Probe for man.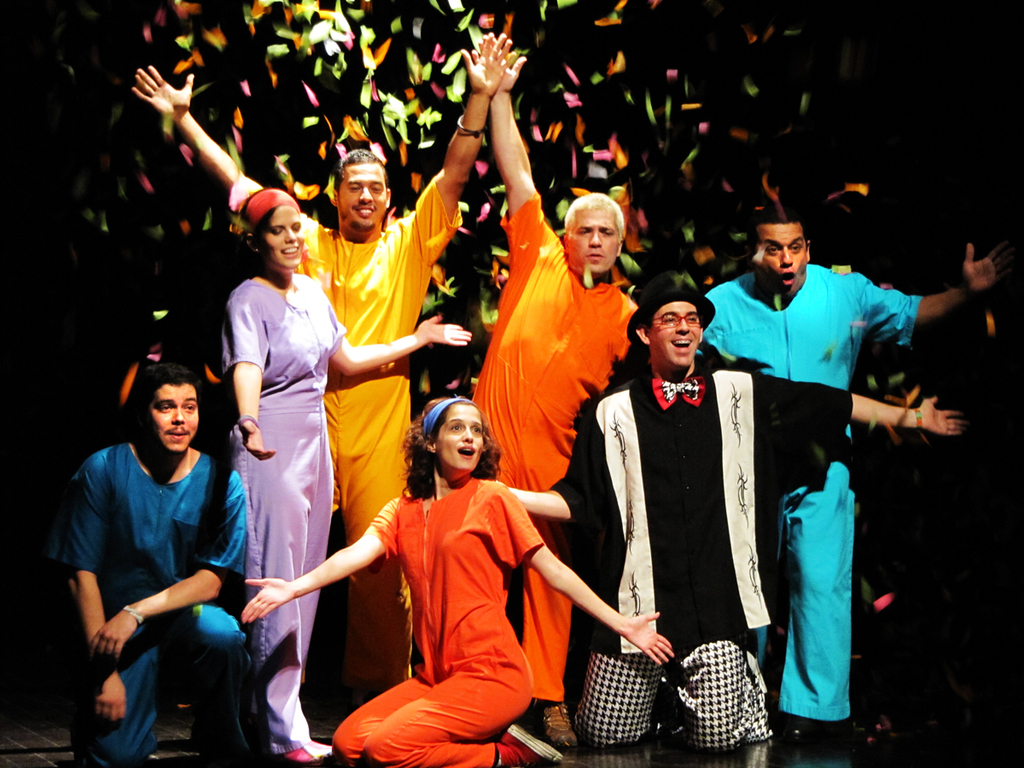
Probe result: (510, 280, 968, 756).
